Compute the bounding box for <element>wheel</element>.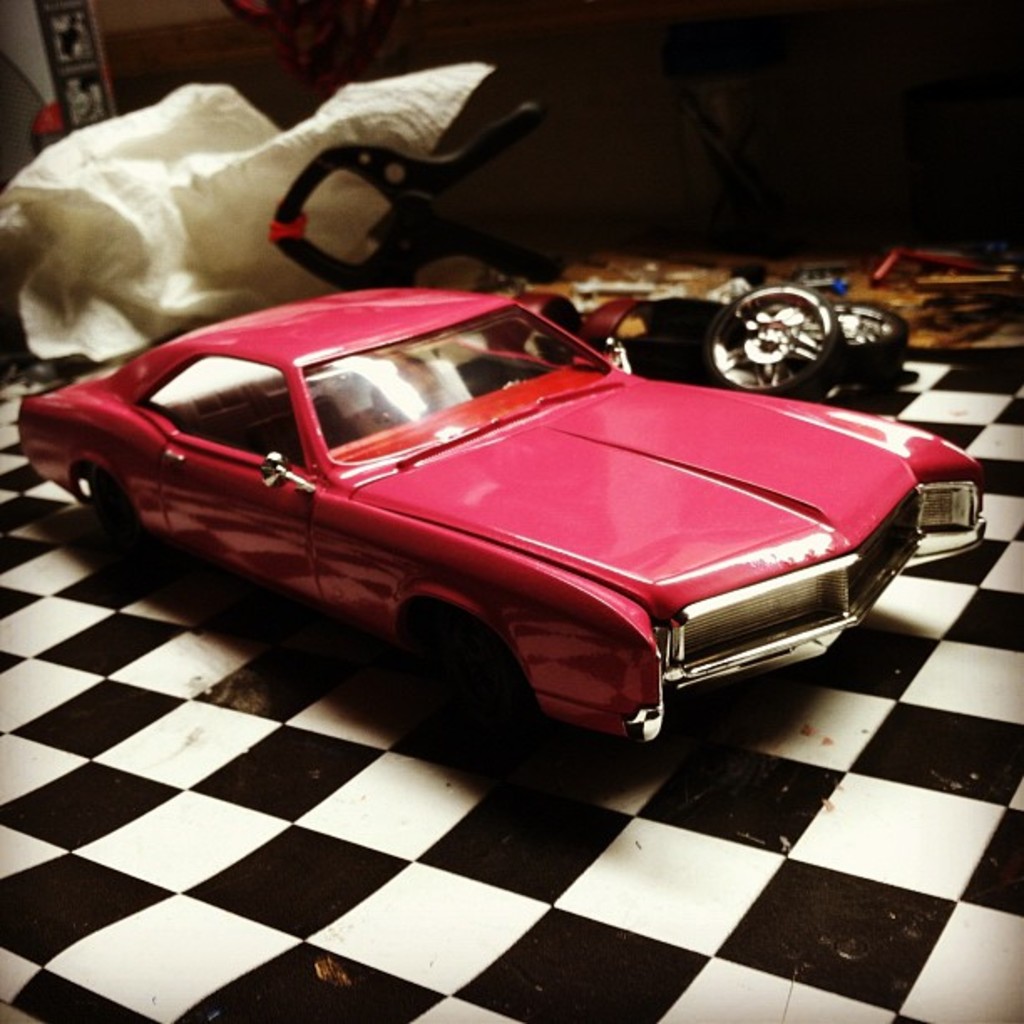
803:298:910:363.
